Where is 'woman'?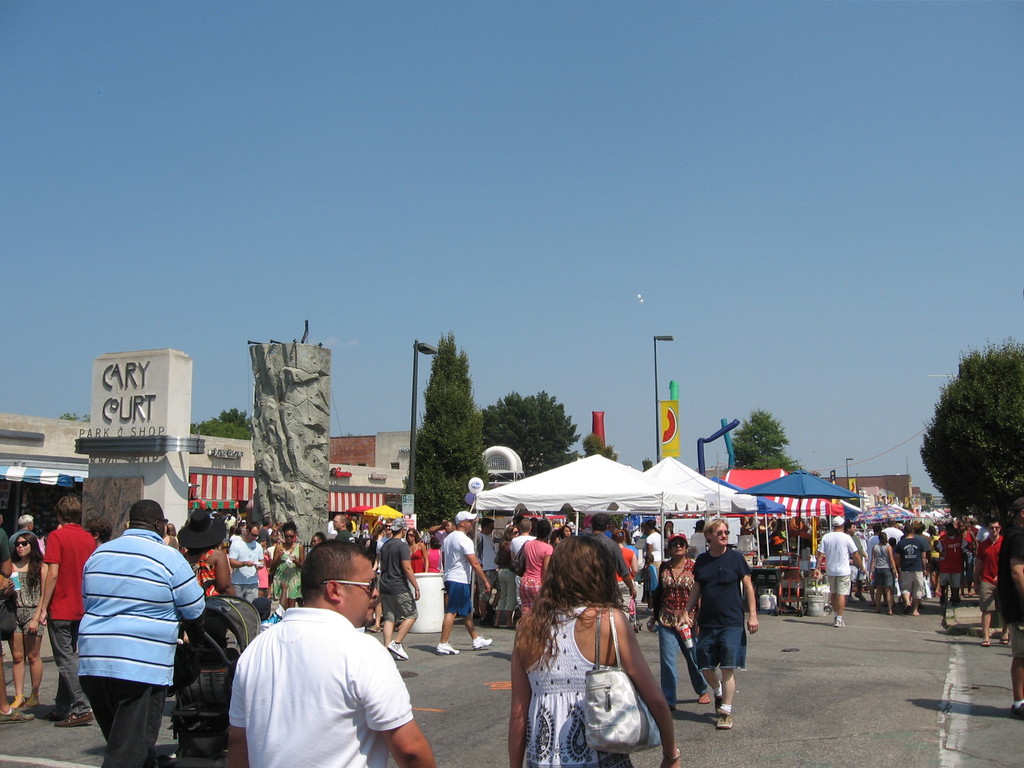
bbox=[8, 534, 54, 708].
